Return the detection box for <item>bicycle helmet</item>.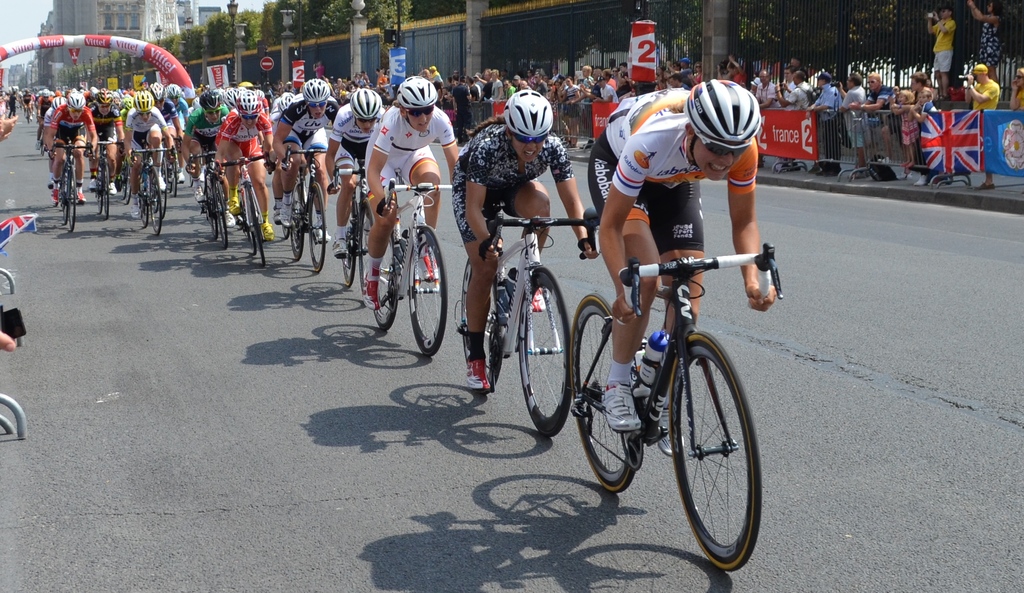
495 88 554 143.
